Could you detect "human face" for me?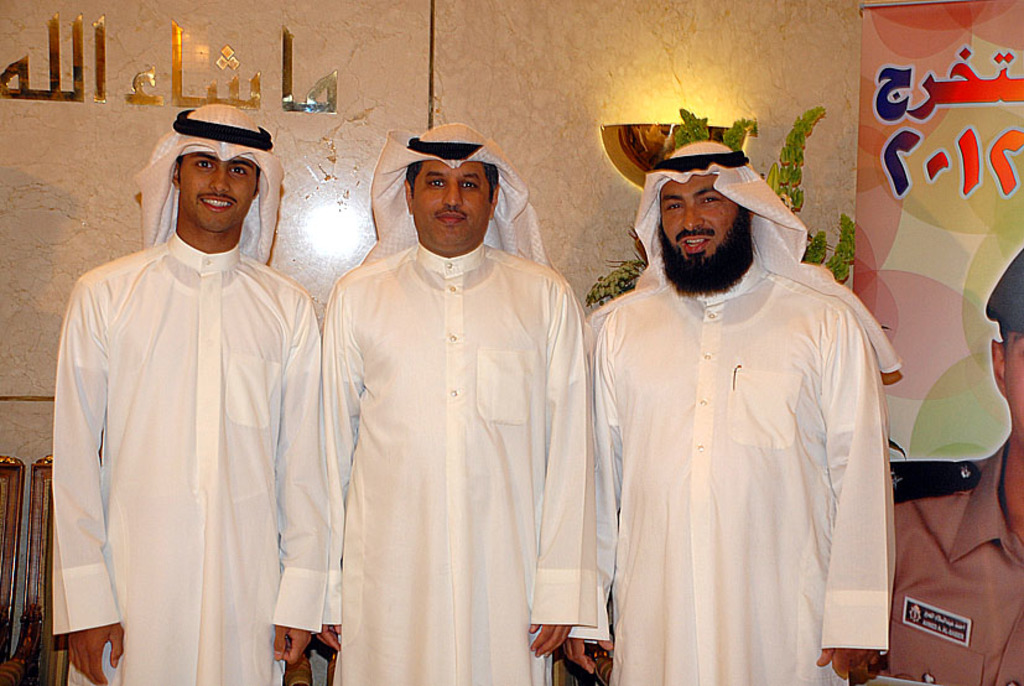
Detection result: region(414, 162, 488, 244).
